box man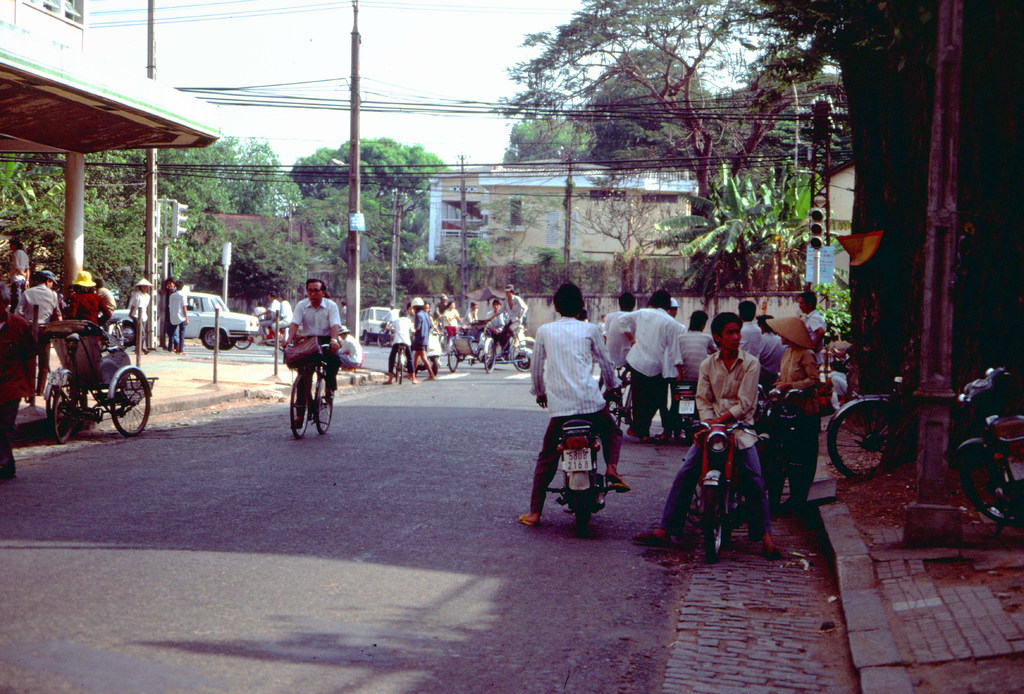
crop(484, 282, 532, 358)
